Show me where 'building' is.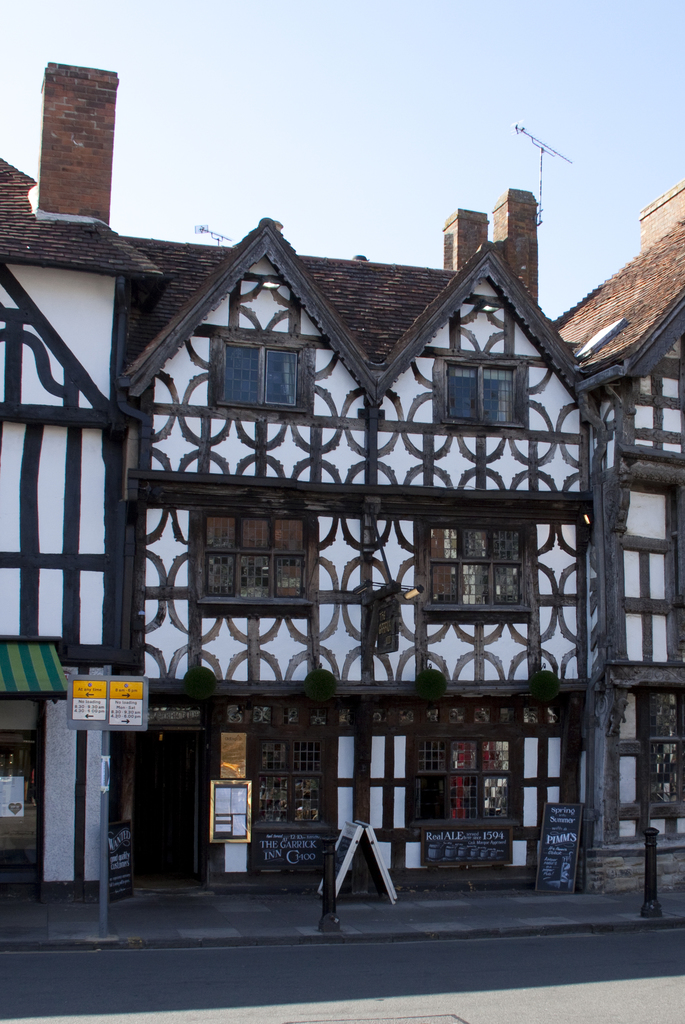
'building' is at (x1=3, y1=169, x2=168, y2=881).
